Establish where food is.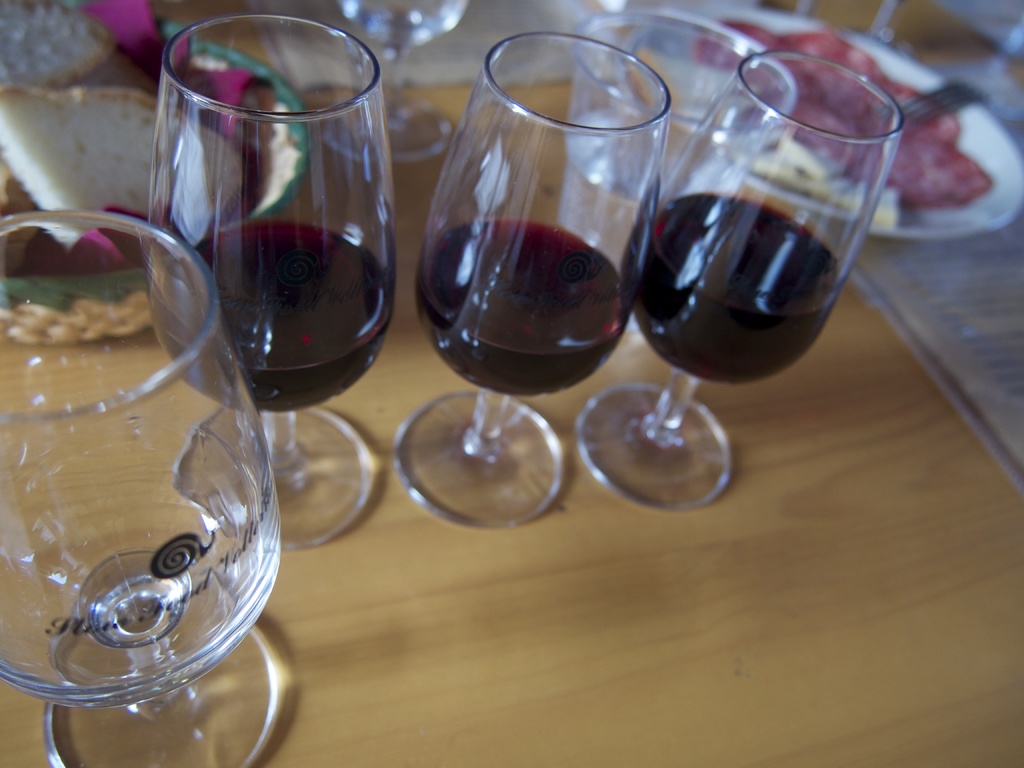
Established at 692:4:1004:220.
